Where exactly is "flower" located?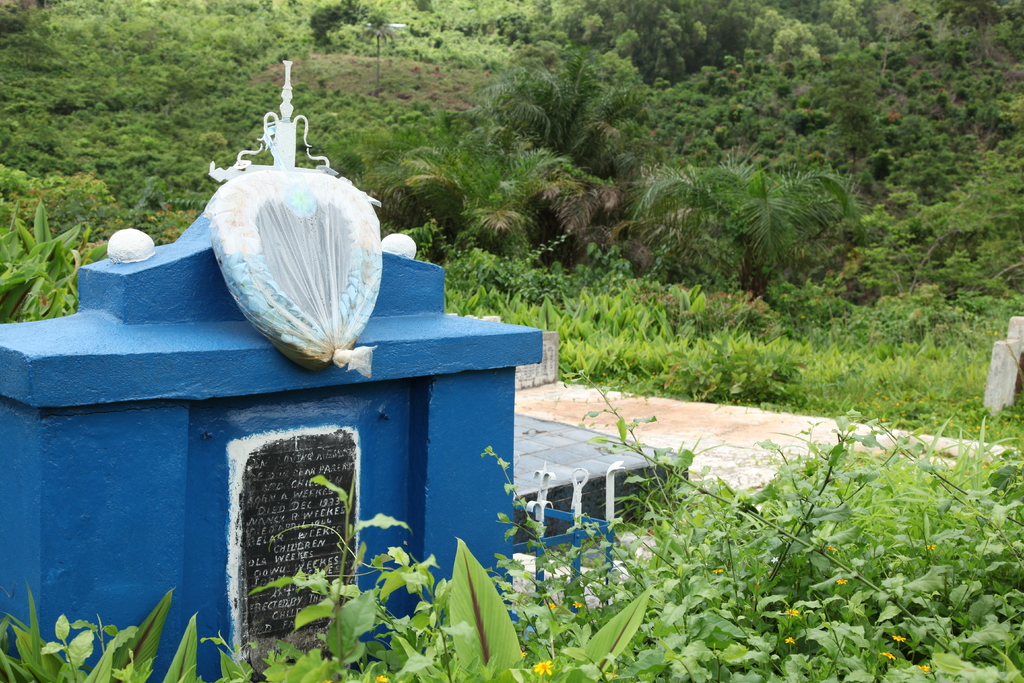
Its bounding box is bbox=(374, 675, 388, 682).
